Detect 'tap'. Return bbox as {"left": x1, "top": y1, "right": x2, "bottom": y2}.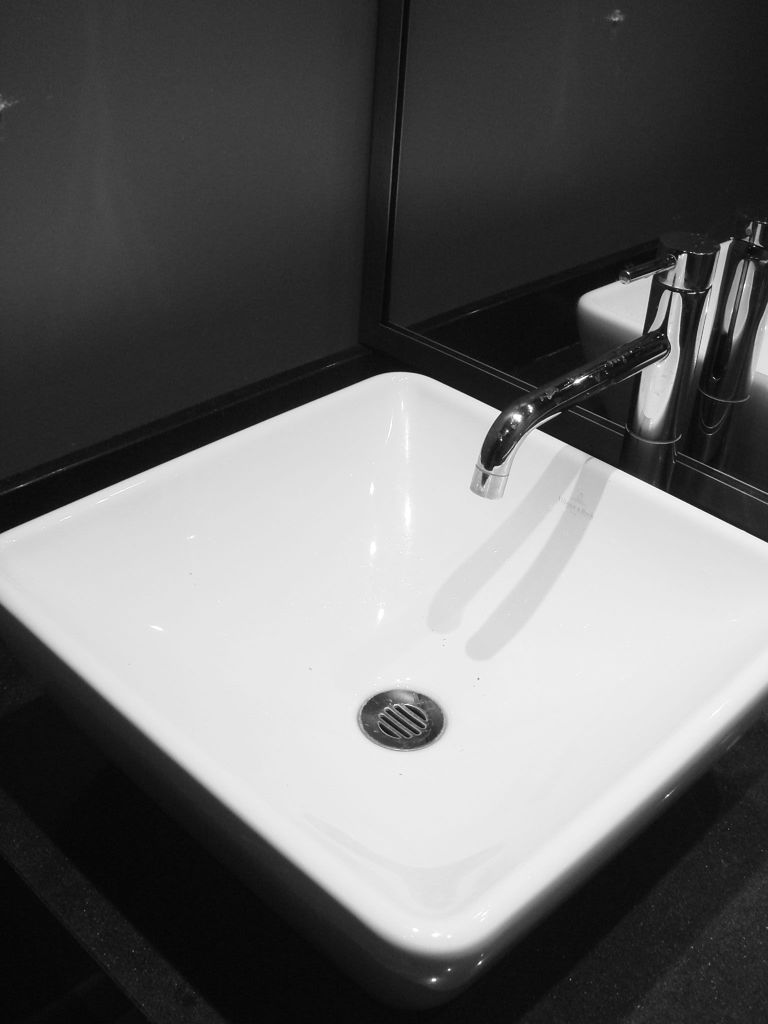
{"left": 470, "top": 264, "right": 689, "bottom": 525}.
